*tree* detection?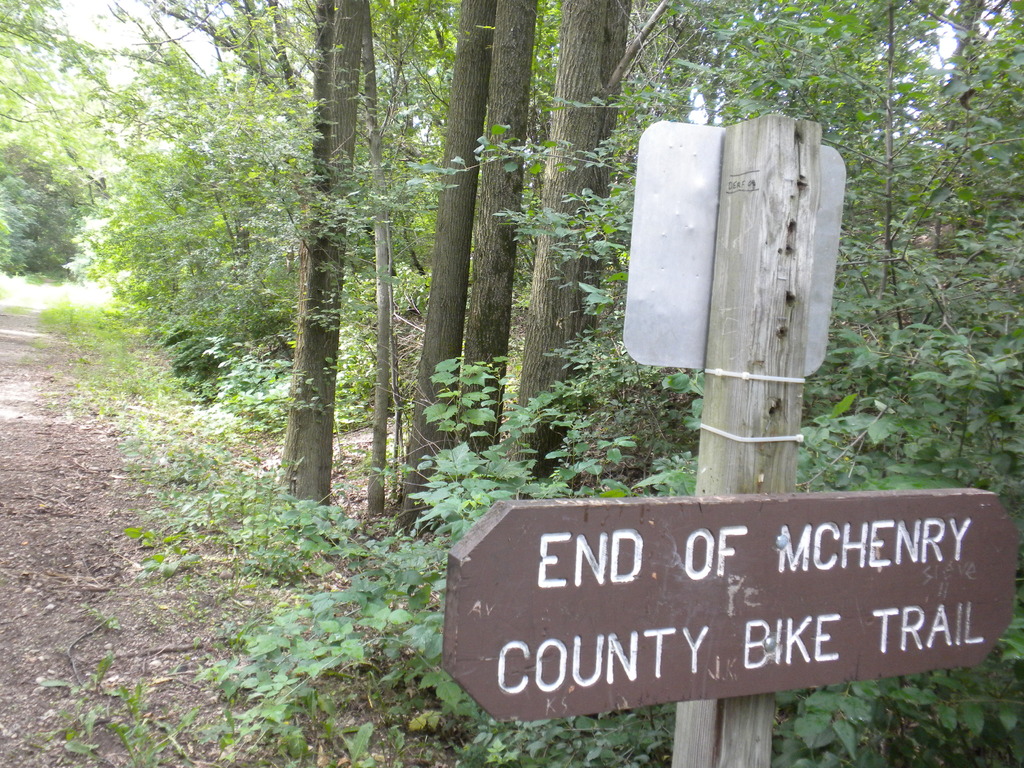
{"left": 700, "top": 0, "right": 903, "bottom": 268}
